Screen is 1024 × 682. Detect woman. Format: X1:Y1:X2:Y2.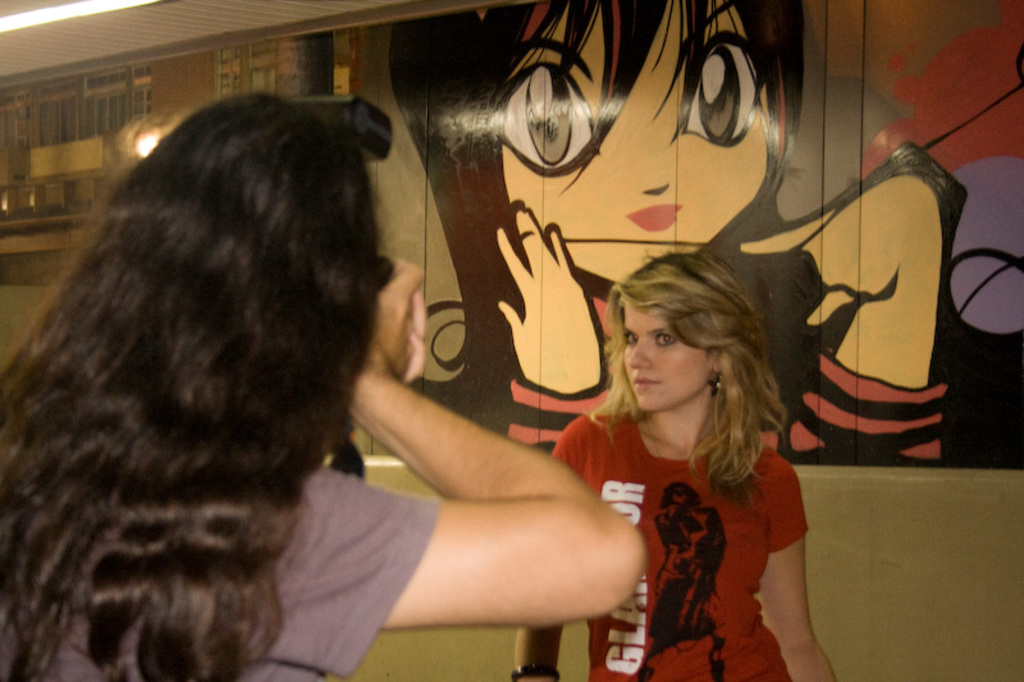
552:252:838:676.
